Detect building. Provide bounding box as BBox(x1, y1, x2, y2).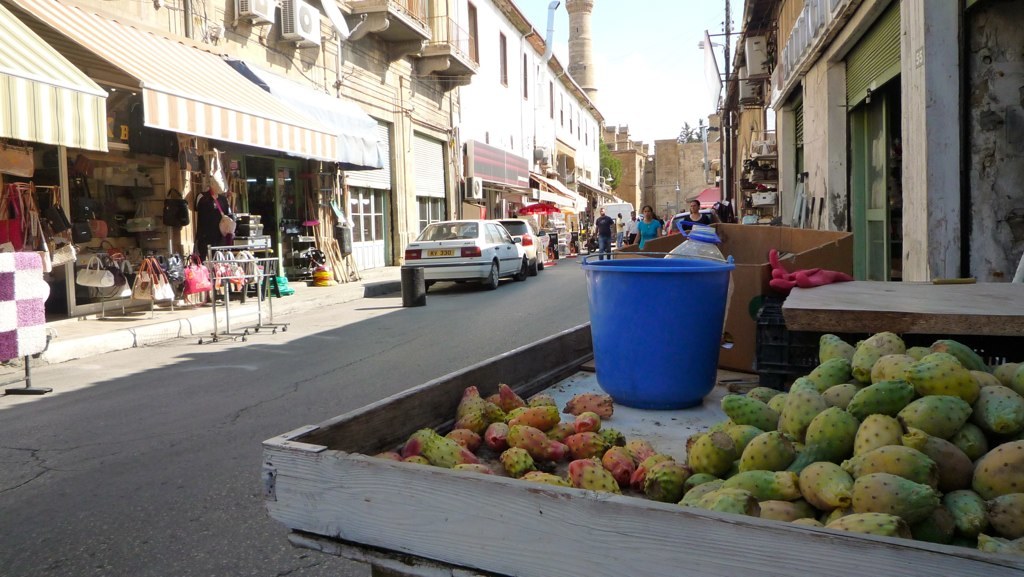
BBox(0, 0, 473, 273).
